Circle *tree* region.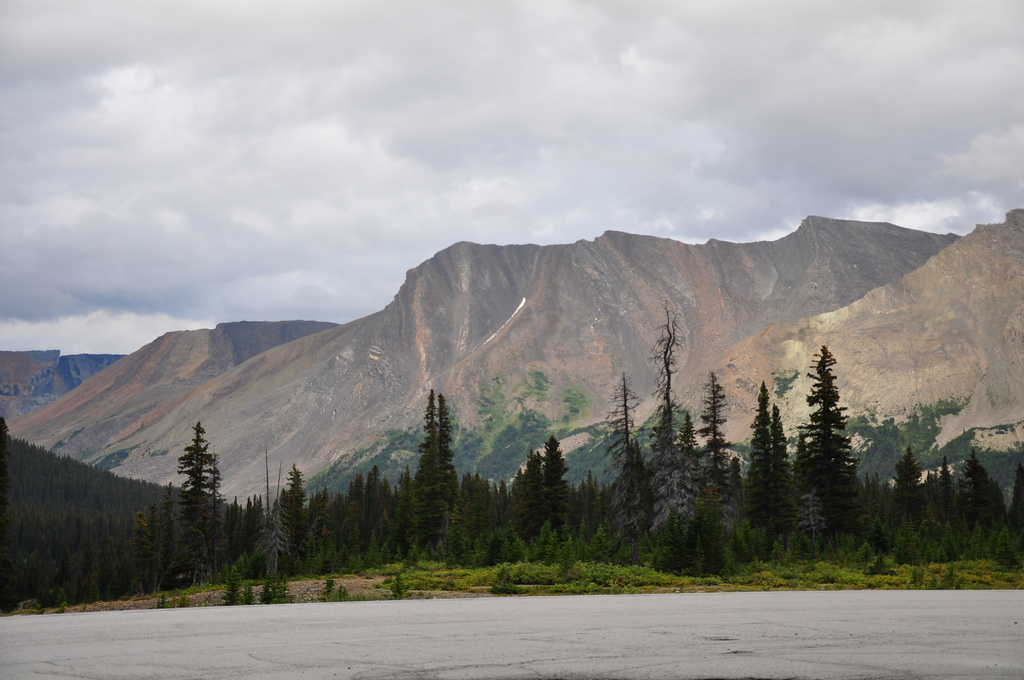
Region: region(451, 471, 486, 532).
